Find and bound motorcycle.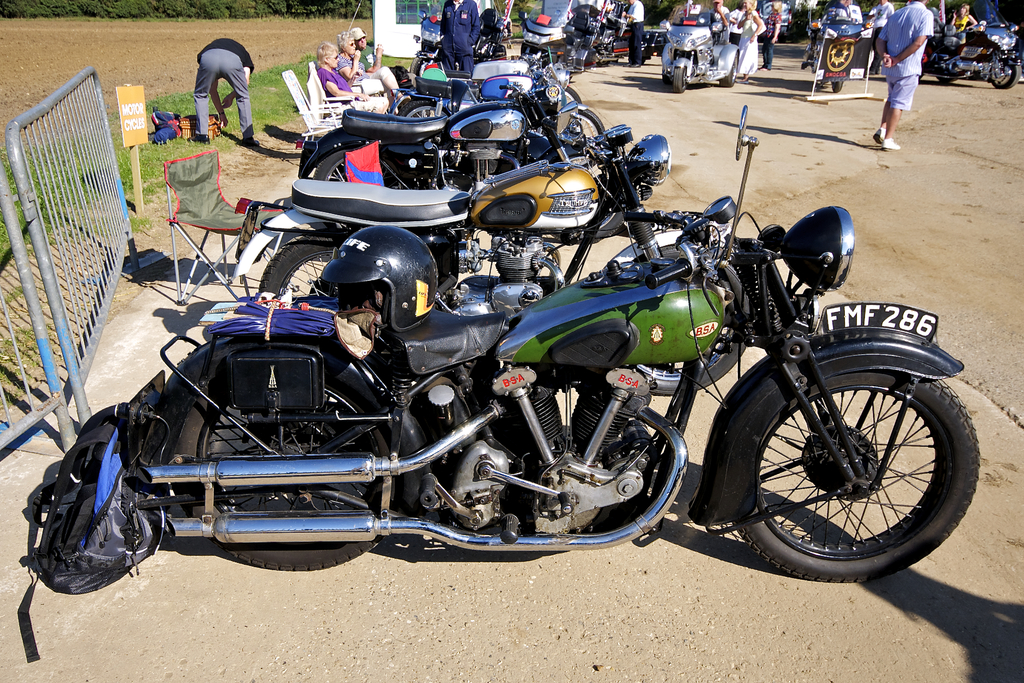
Bound: bbox=[289, 74, 584, 188].
